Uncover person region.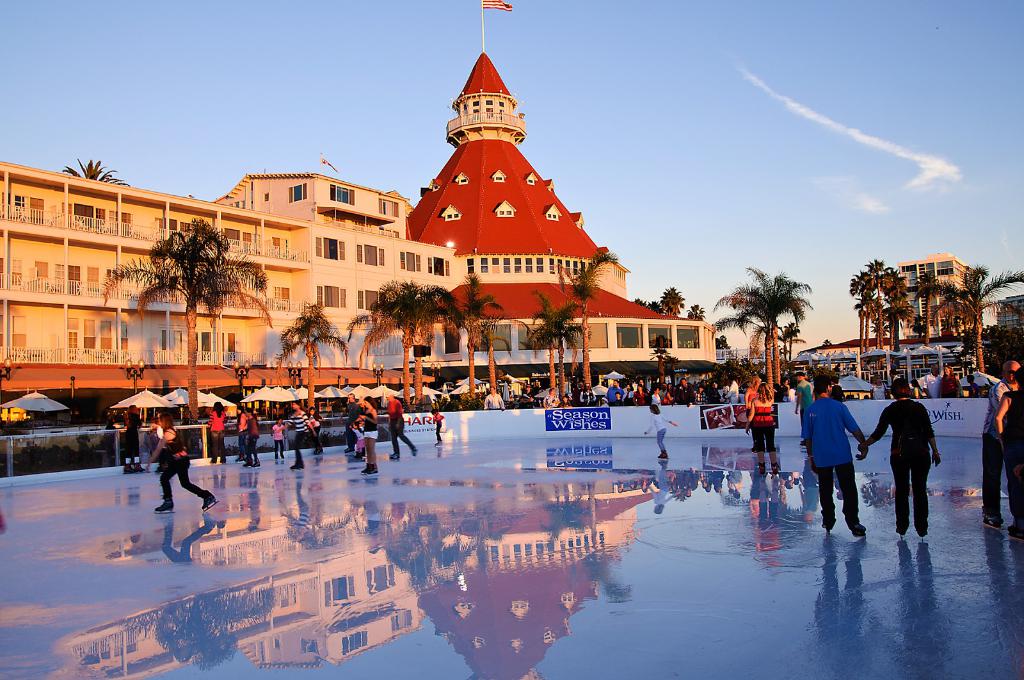
Uncovered: crop(269, 423, 285, 459).
